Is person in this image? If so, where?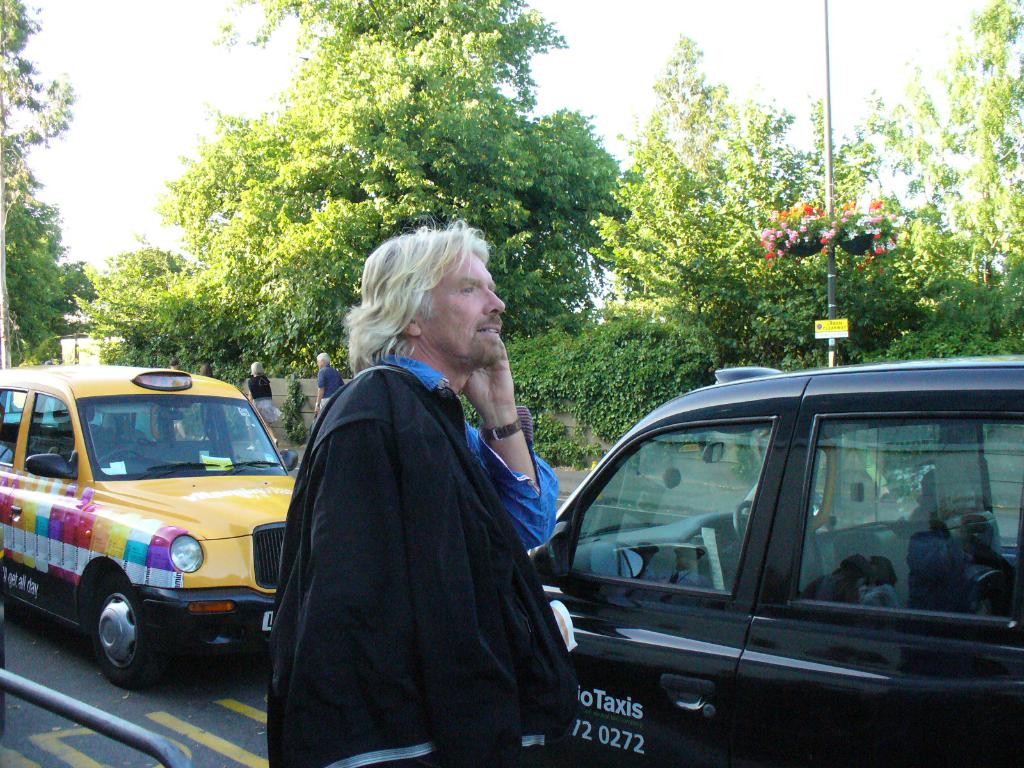
Yes, at {"x1": 260, "y1": 213, "x2": 584, "y2": 767}.
